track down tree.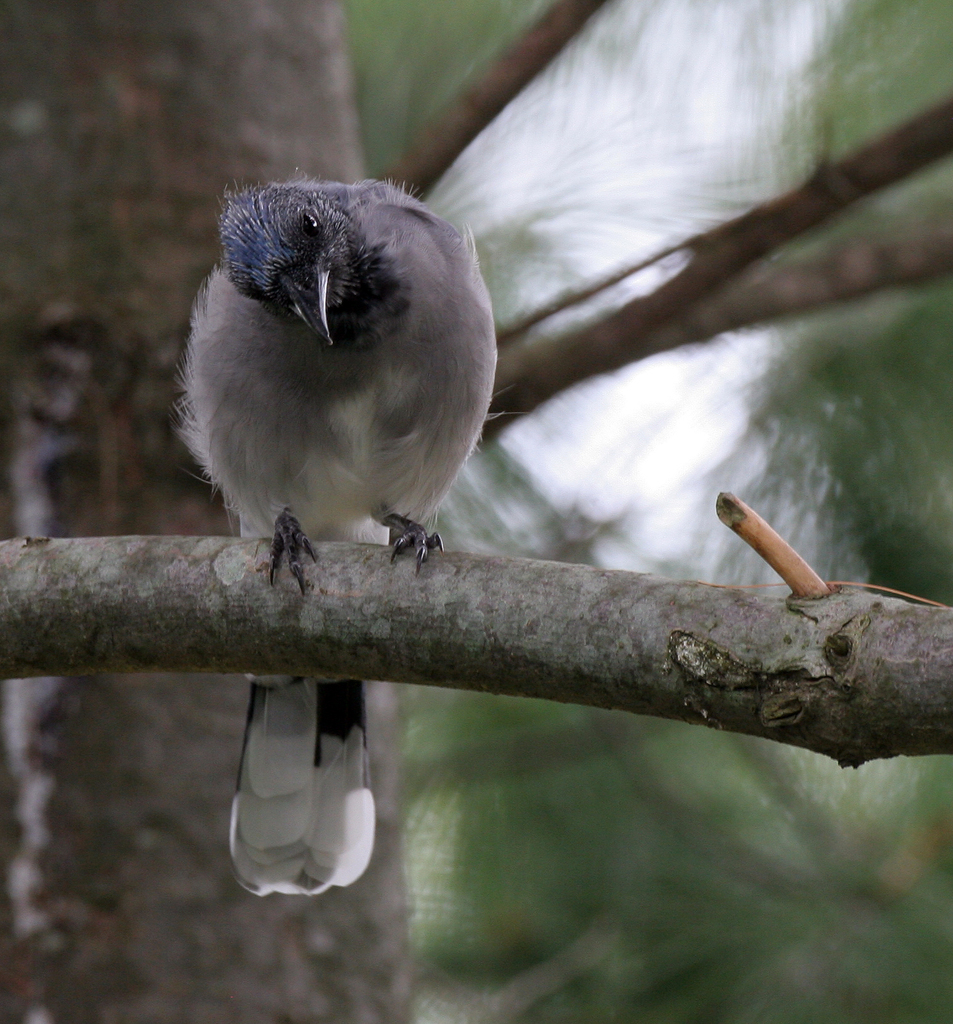
Tracked to crop(0, 6, 952, 1019).
